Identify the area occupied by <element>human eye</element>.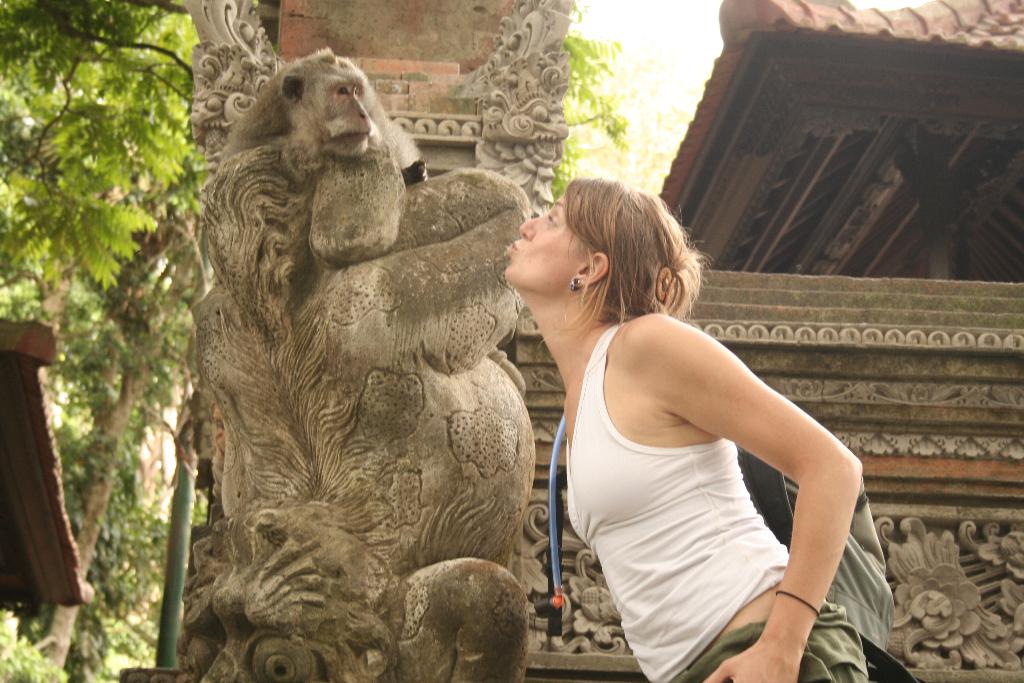
Area: 544, 208, 564, 228.
